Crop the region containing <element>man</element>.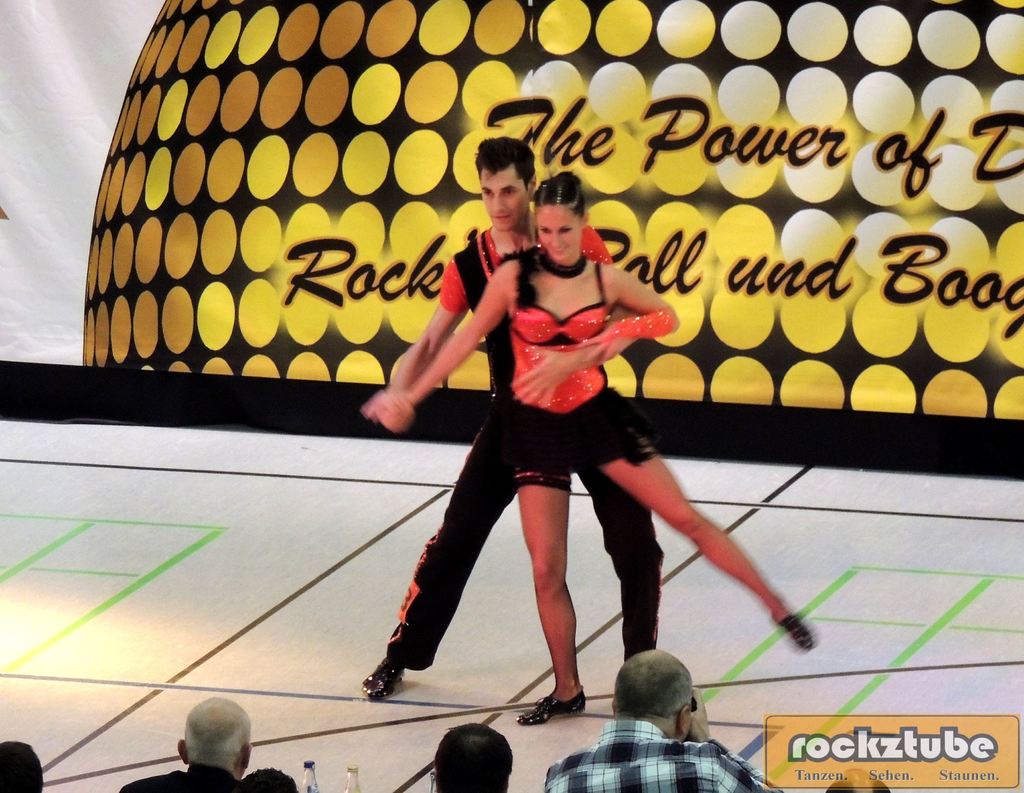
Crop region: bbox=(433, 719, 511, 792).
